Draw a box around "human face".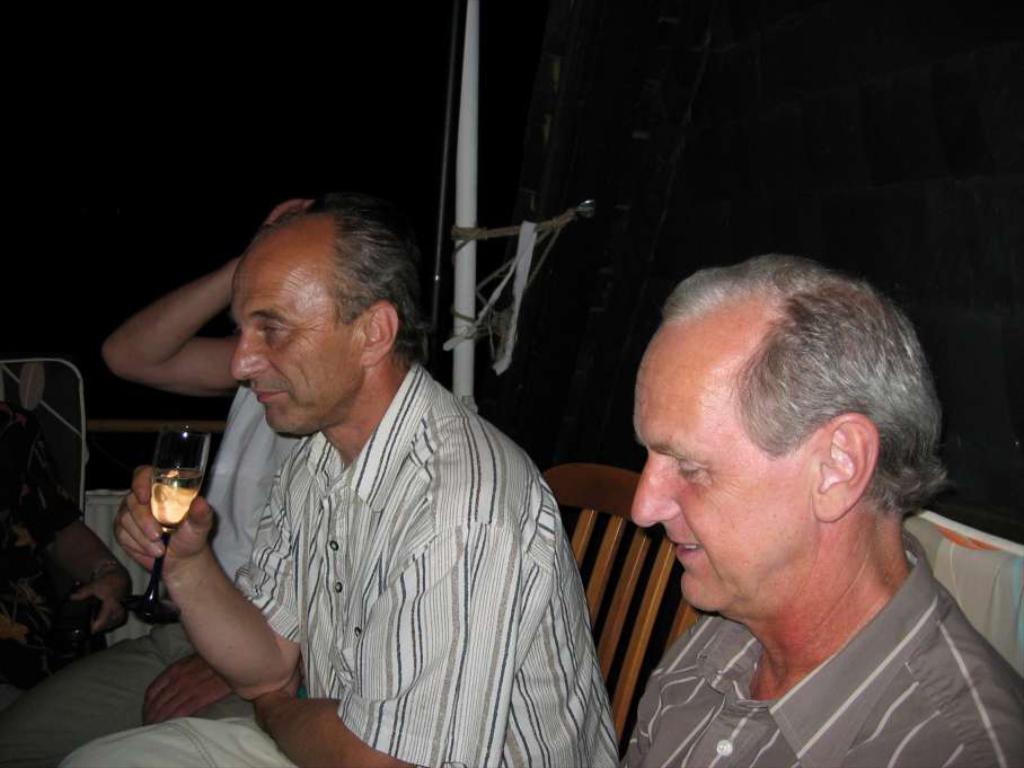
629 324 829 620.
